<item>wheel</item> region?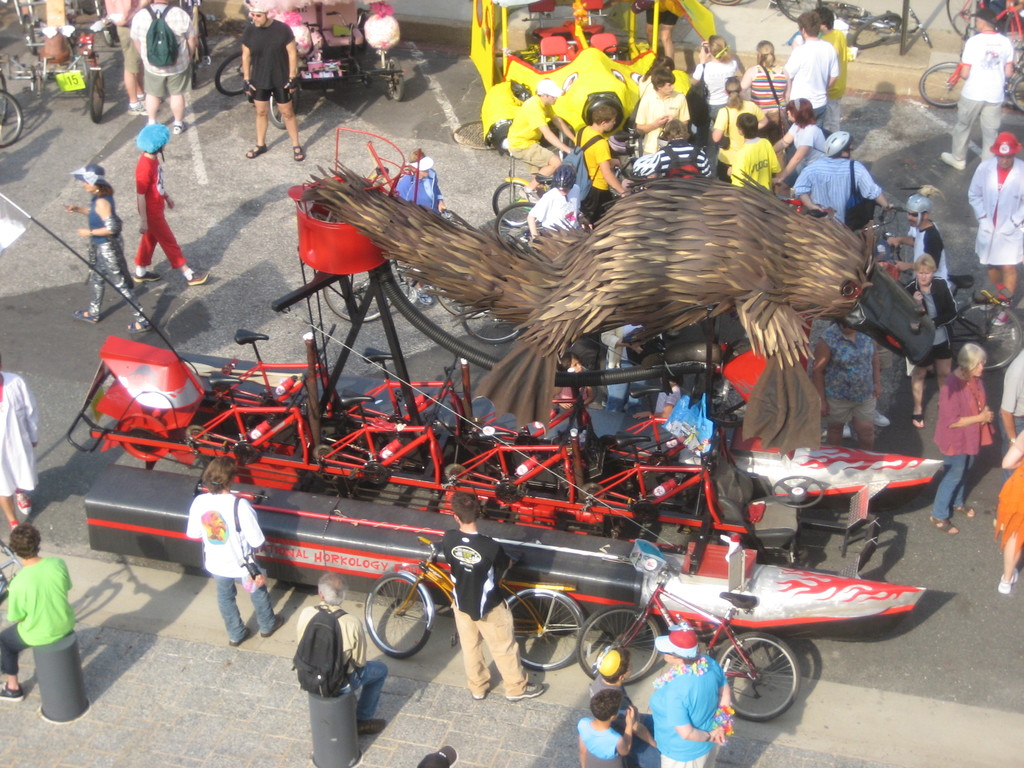
x1=913 y1=57 x2=969 y2=108
